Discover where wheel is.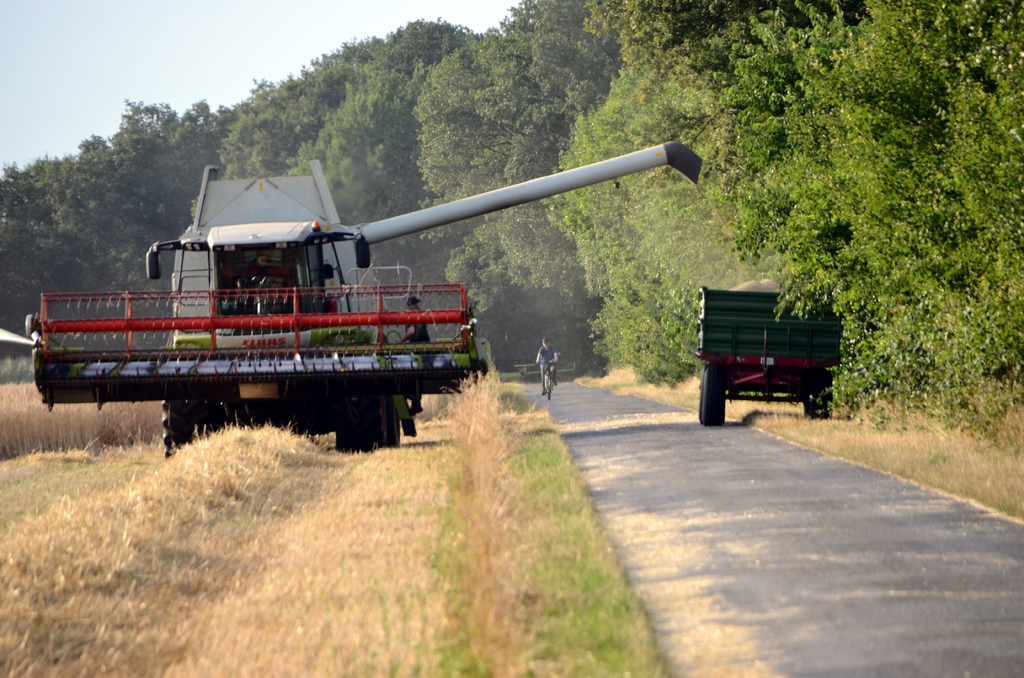
Discovered at 385 398 399 448.
